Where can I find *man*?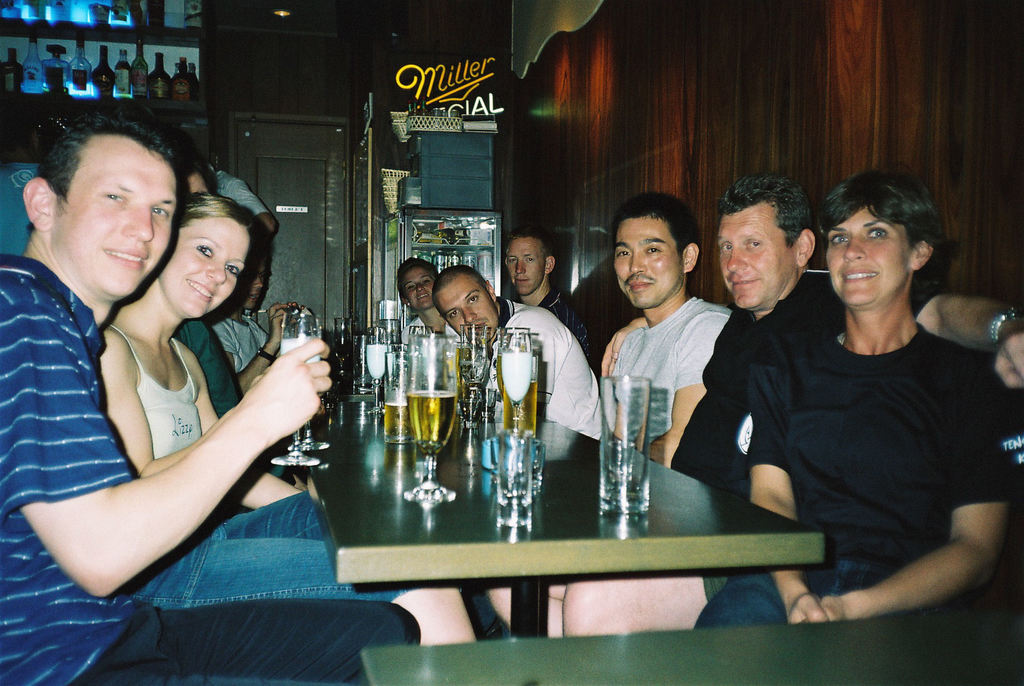
You can find it at (left=581, top=192, right=724, bottom=461).
